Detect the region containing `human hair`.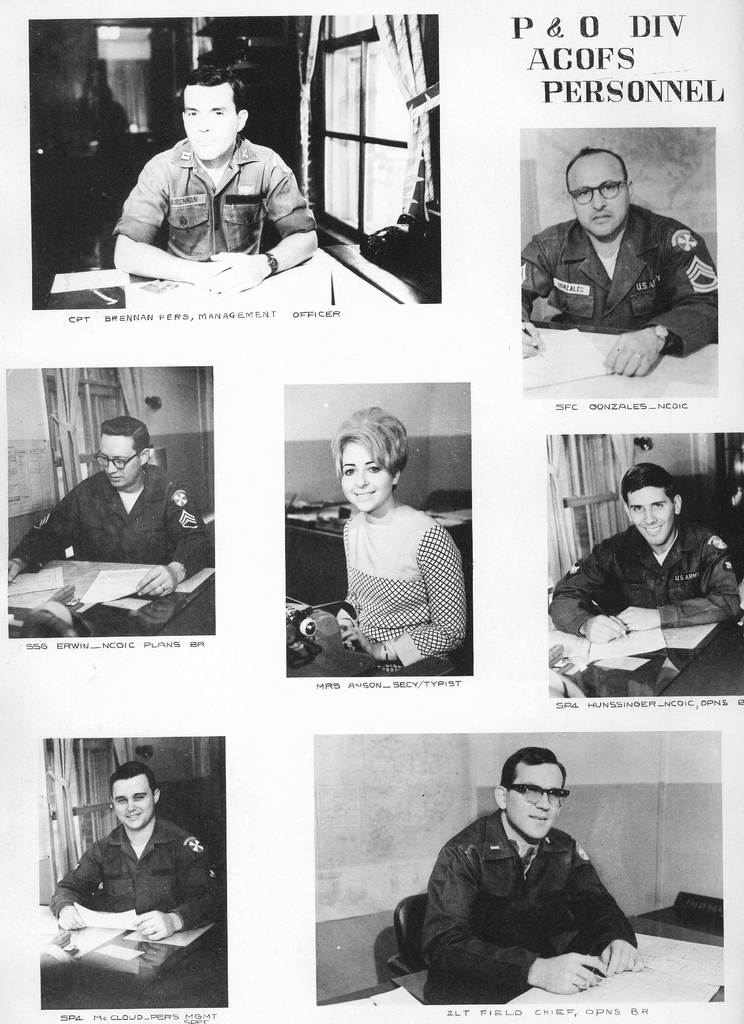
Rect(619, 462, 681, 506).
